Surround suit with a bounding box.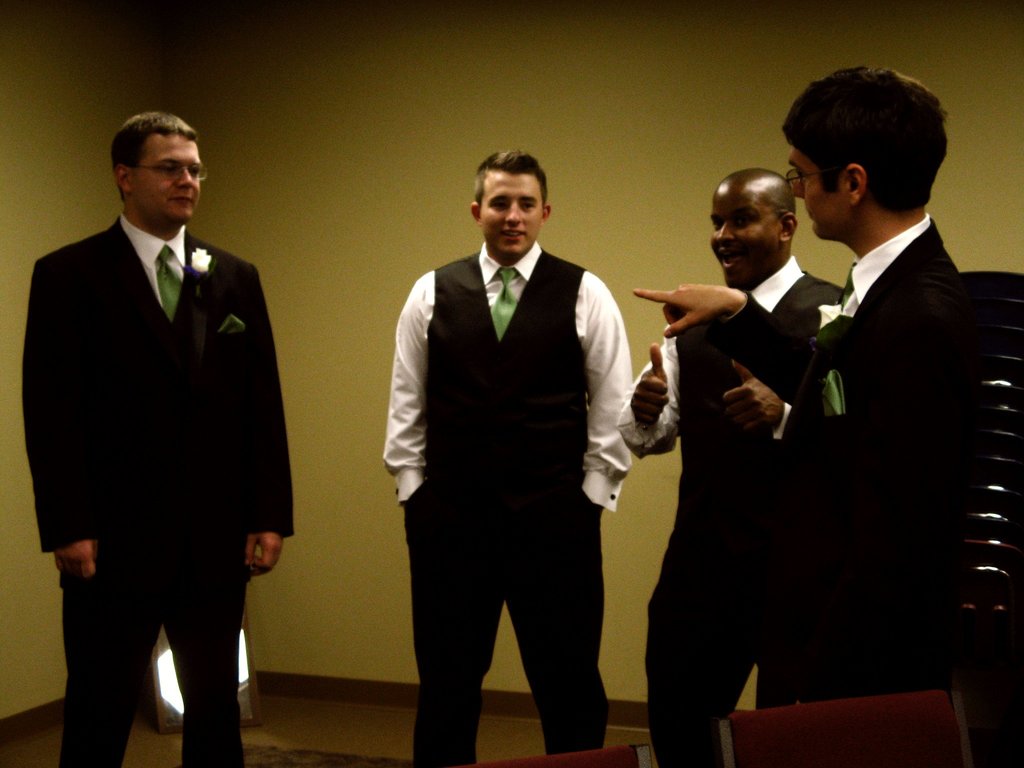
{"left": 718, "top": 214, "right": 990, "bottom": 701}.
